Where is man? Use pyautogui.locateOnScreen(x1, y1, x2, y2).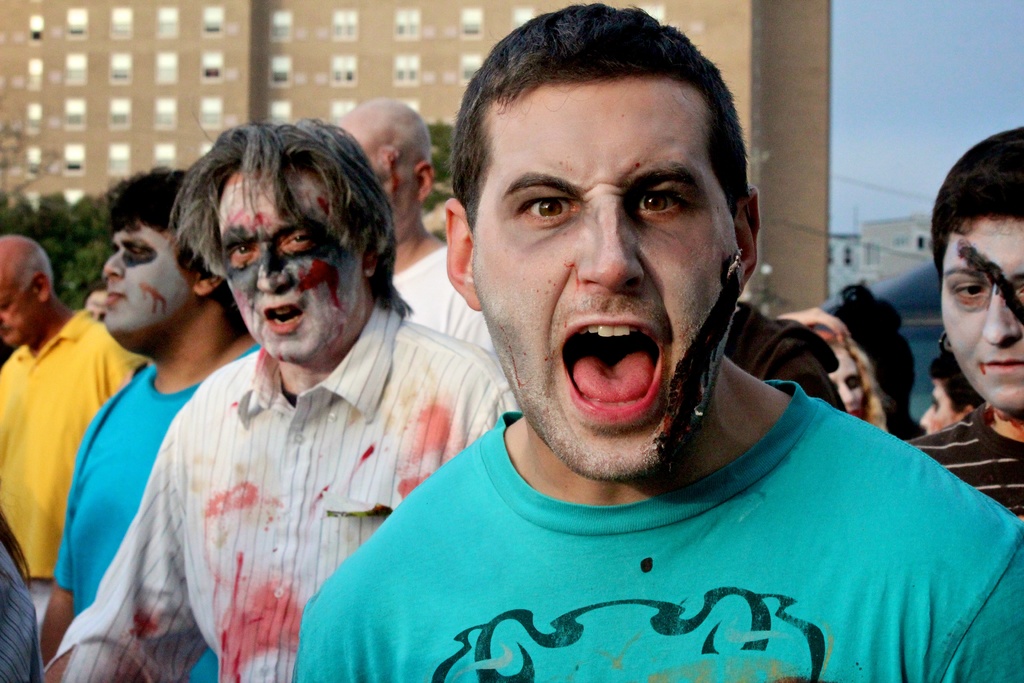
pyautogui.locateOnScreen(47, 168, 260, 682).
